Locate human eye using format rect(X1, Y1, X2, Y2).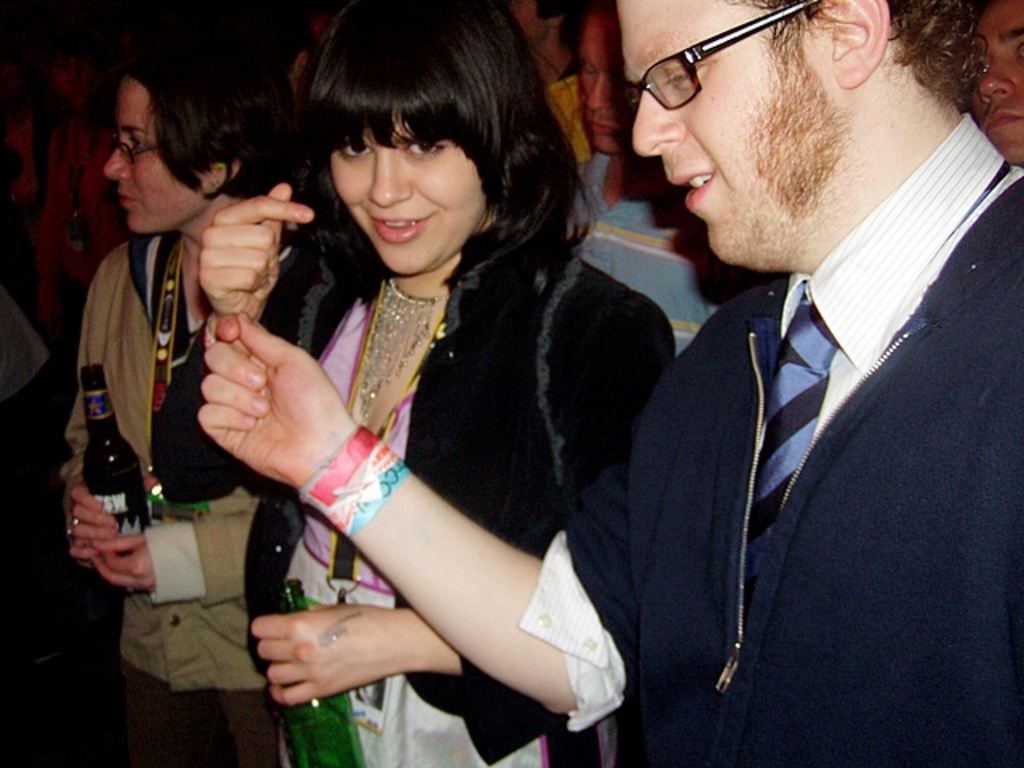
rect(970, 56, 987, 90).
